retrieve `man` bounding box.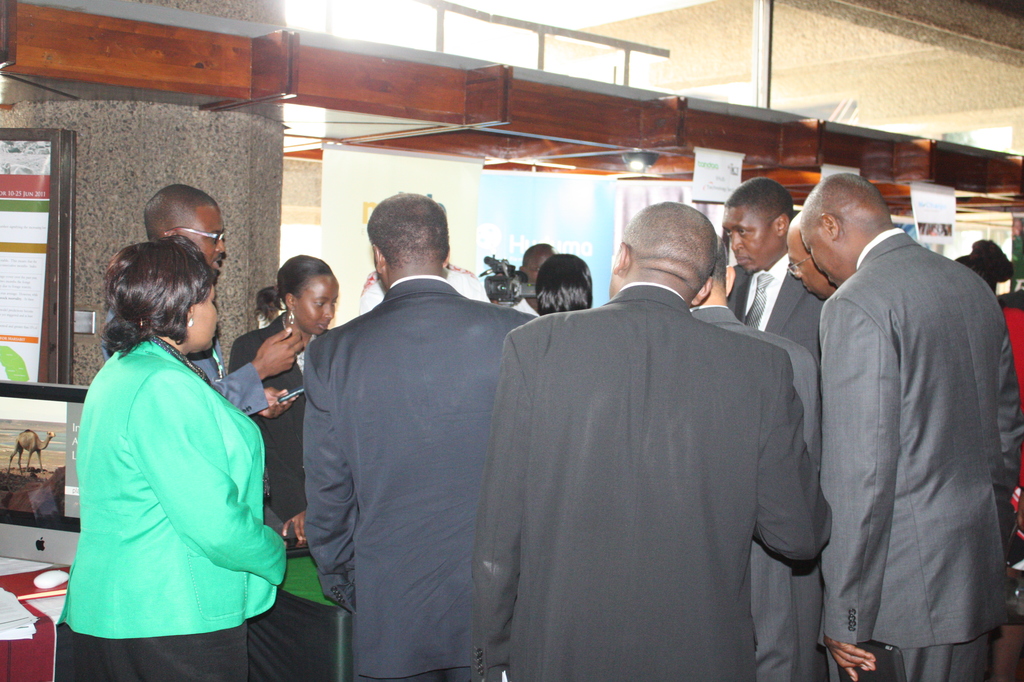
Bounding box: [left=774, top=142, right=1009, bottom=675].
